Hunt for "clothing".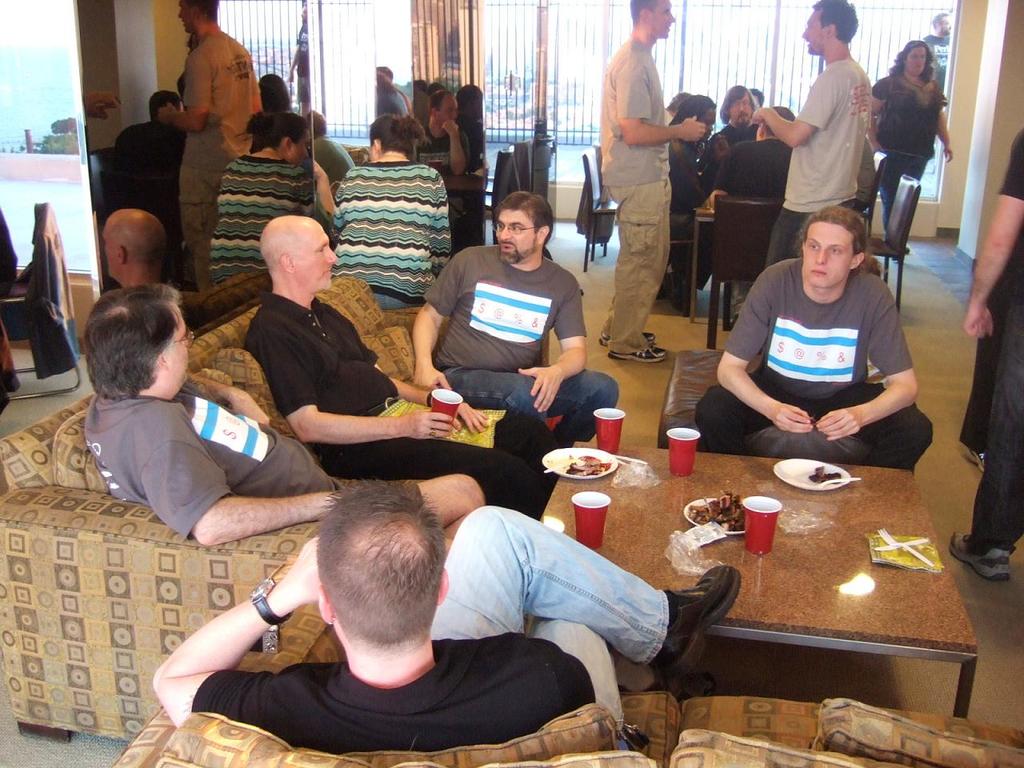
Hunted down at left=70, top=378, right=450, bottom=538.
